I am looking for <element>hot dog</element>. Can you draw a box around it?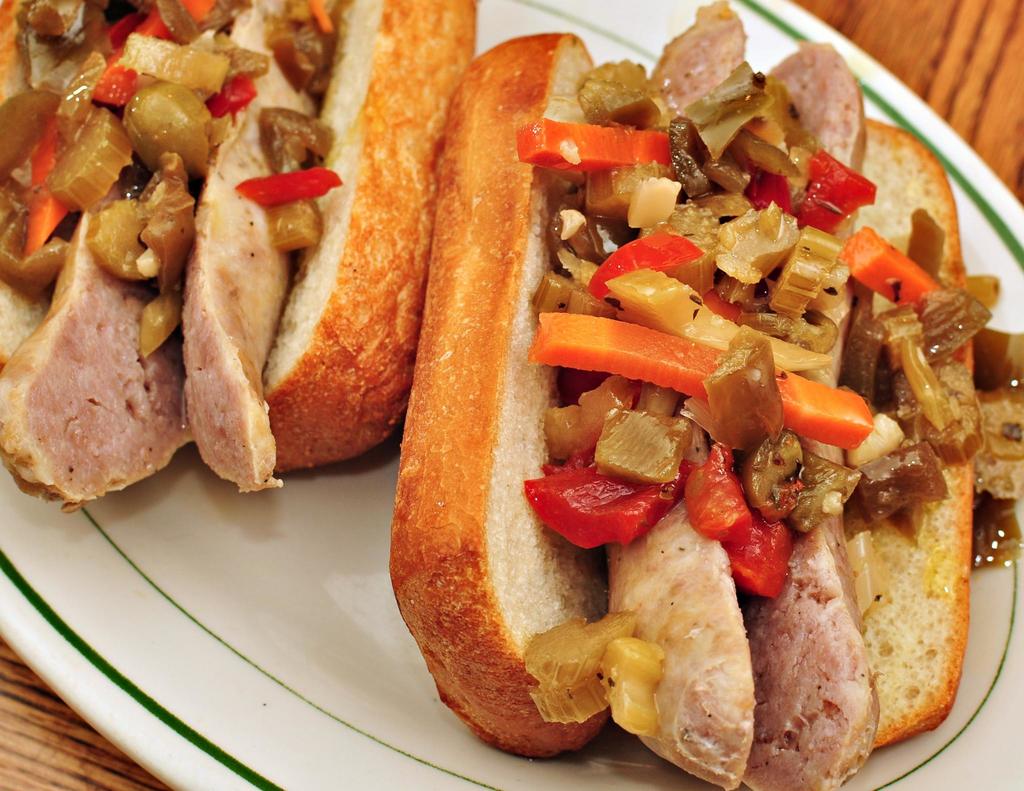
Sure, the bounding box is <region>0, 0, 472, 510</region>.
